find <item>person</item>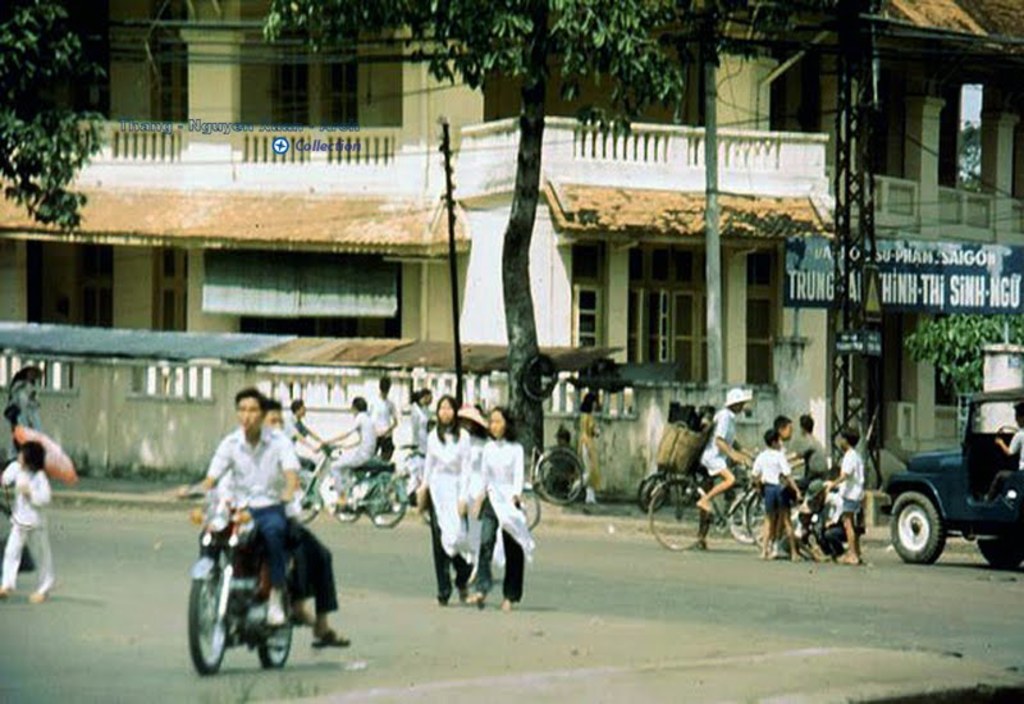
(x1=369, y1=374, x2=399, y2=458)
